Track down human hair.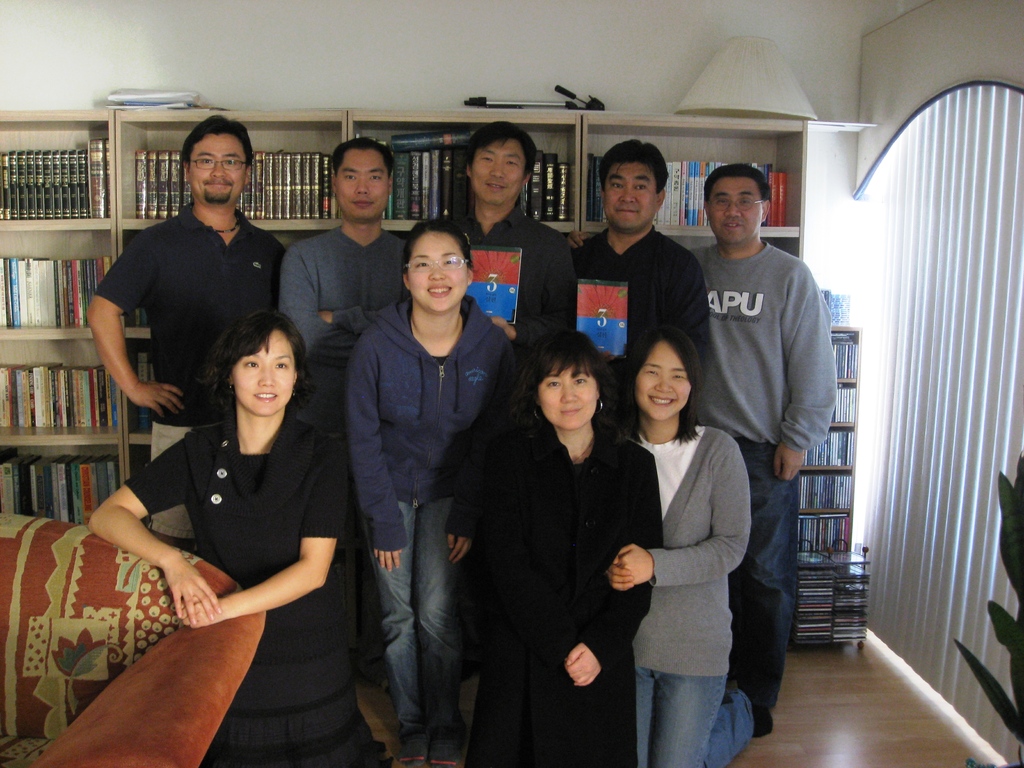
Tracked to <box>463,118,534,175</box>.
